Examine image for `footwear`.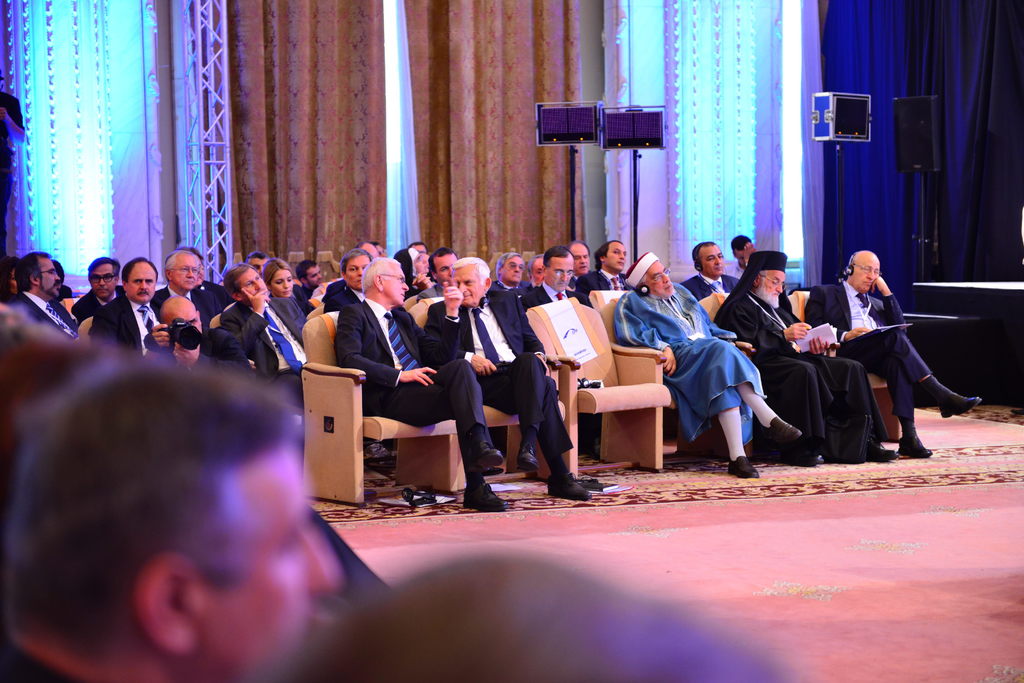
Examination result: 937 386 980 421.
